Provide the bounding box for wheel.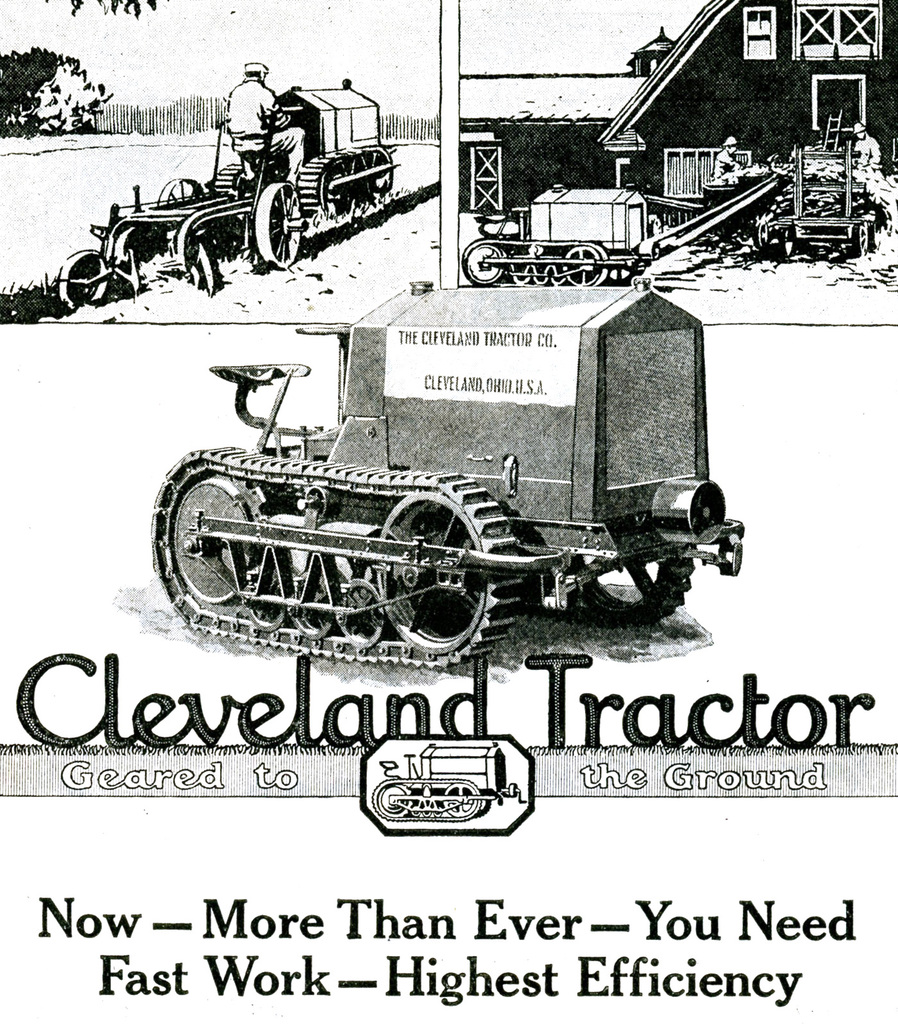
x1=56, y1=248, x2=106, y2=304.
